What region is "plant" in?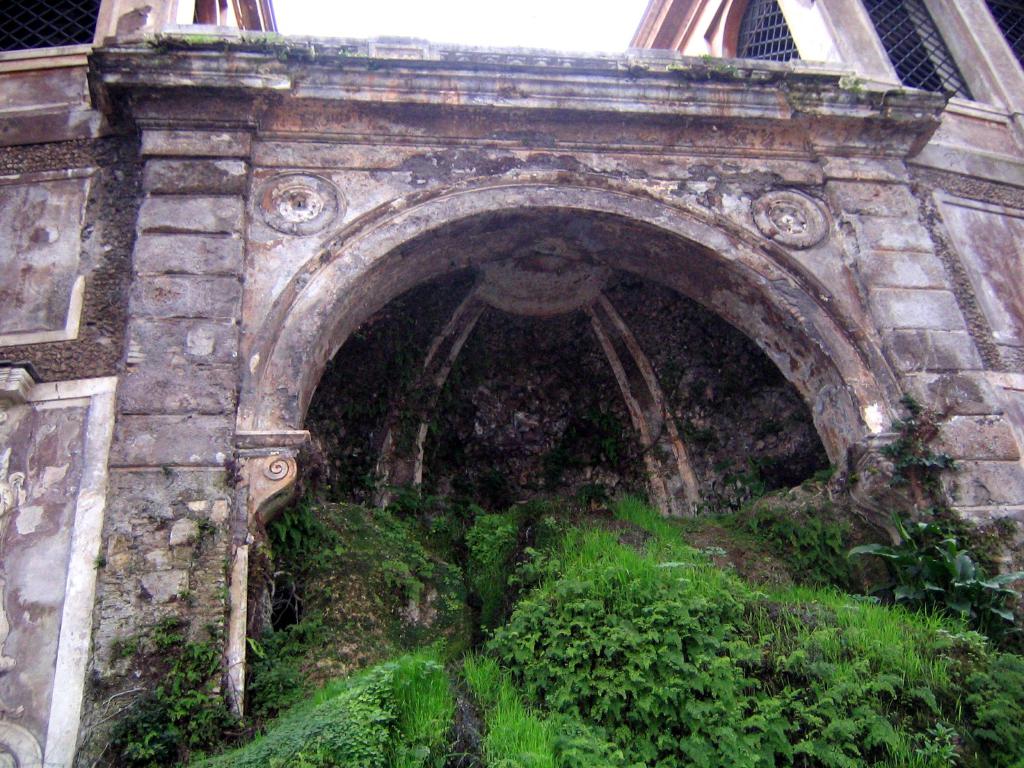
rect(146, 612, 191, 651).
